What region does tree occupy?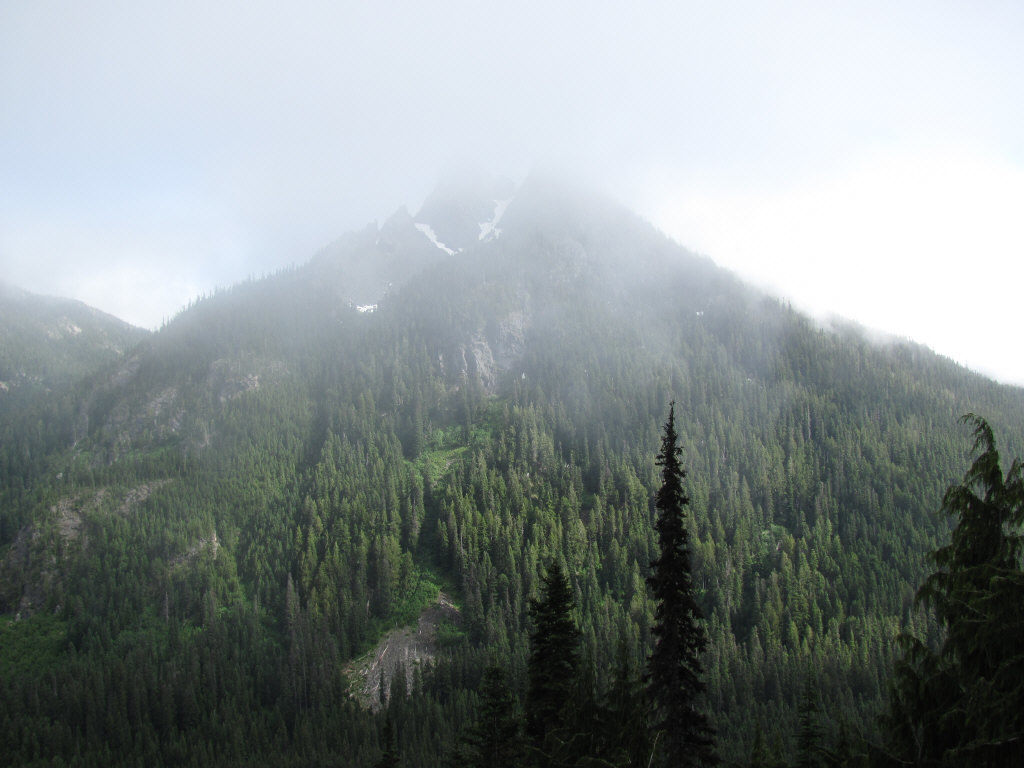
l=612, t=396, r=727, b=697.
